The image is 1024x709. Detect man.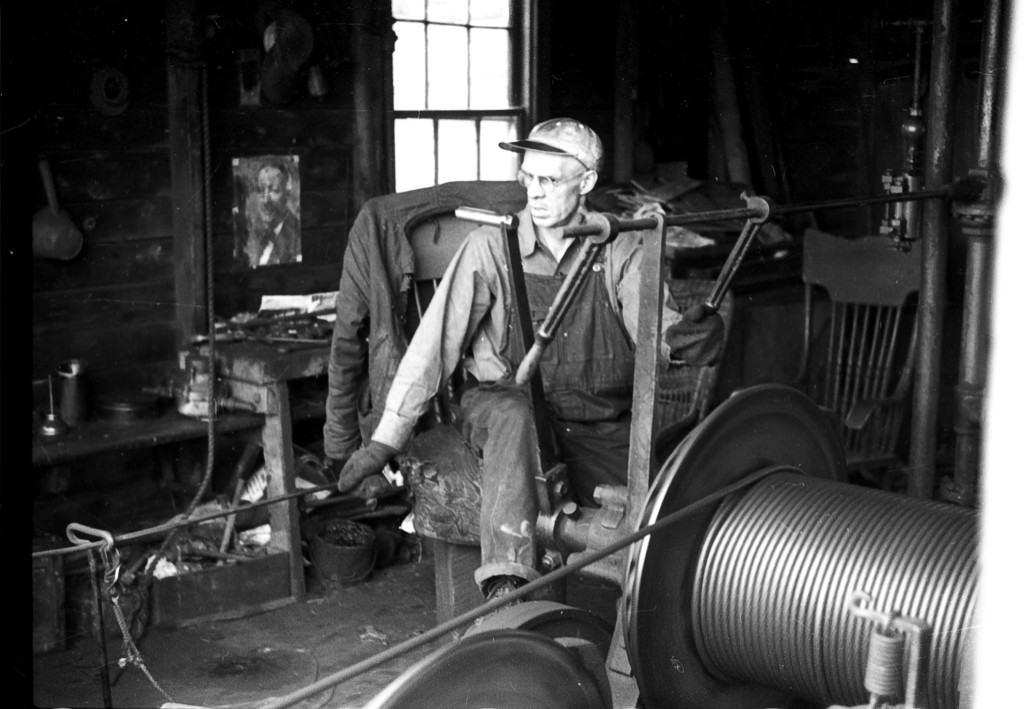
Detection: [247,154,304,270].
